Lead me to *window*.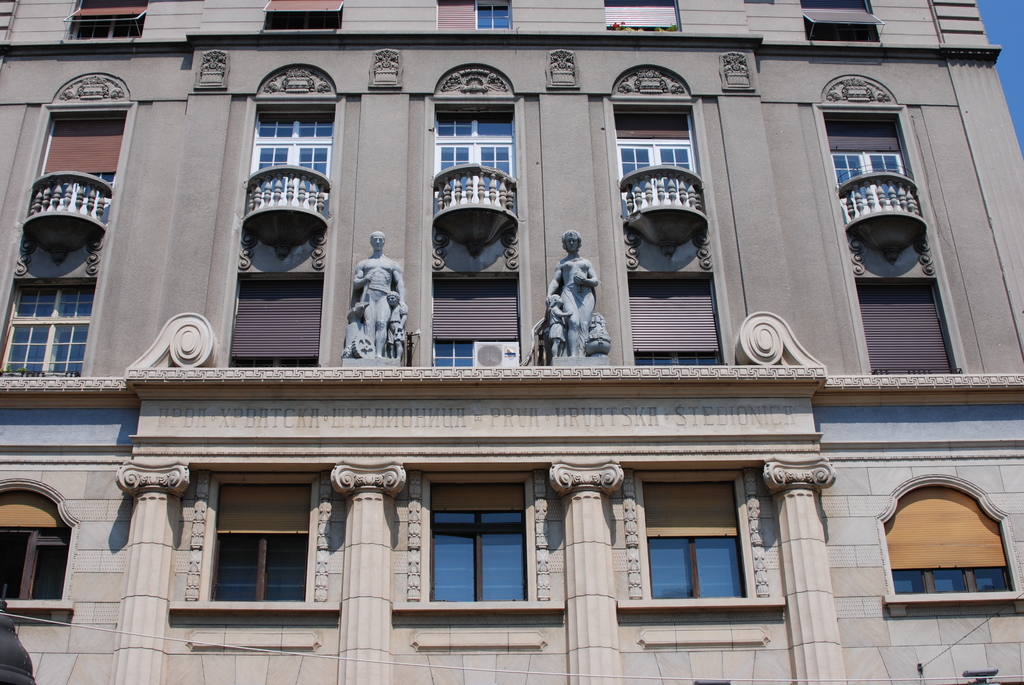
Lead to left=607, top=0, right=680, bottom=32.
